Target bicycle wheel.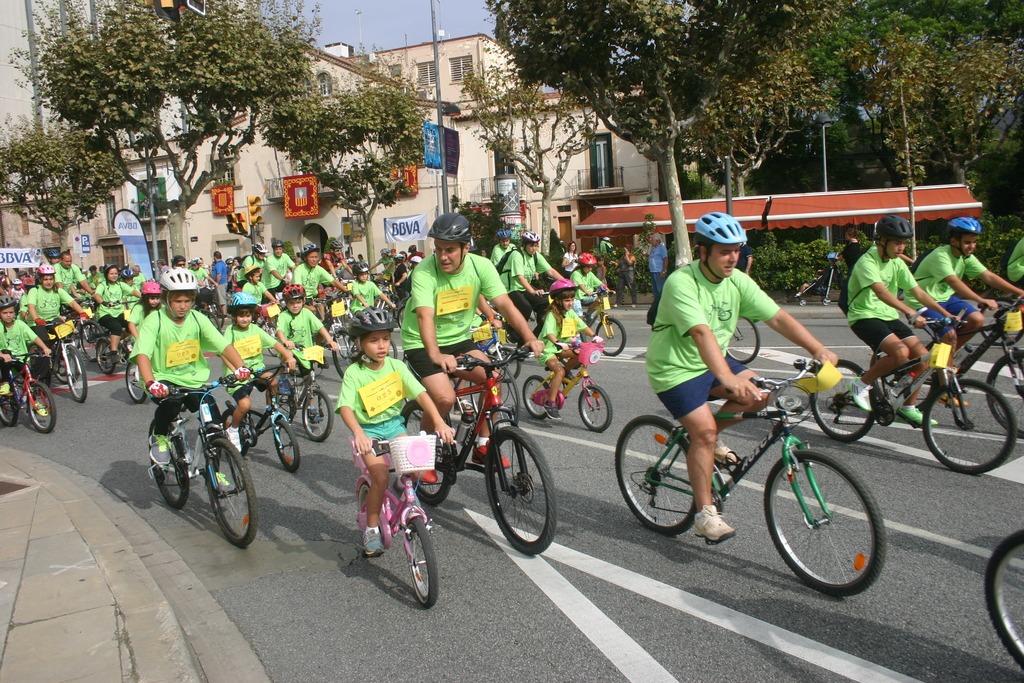
Target region: box=[264, 323, 278, 357].
